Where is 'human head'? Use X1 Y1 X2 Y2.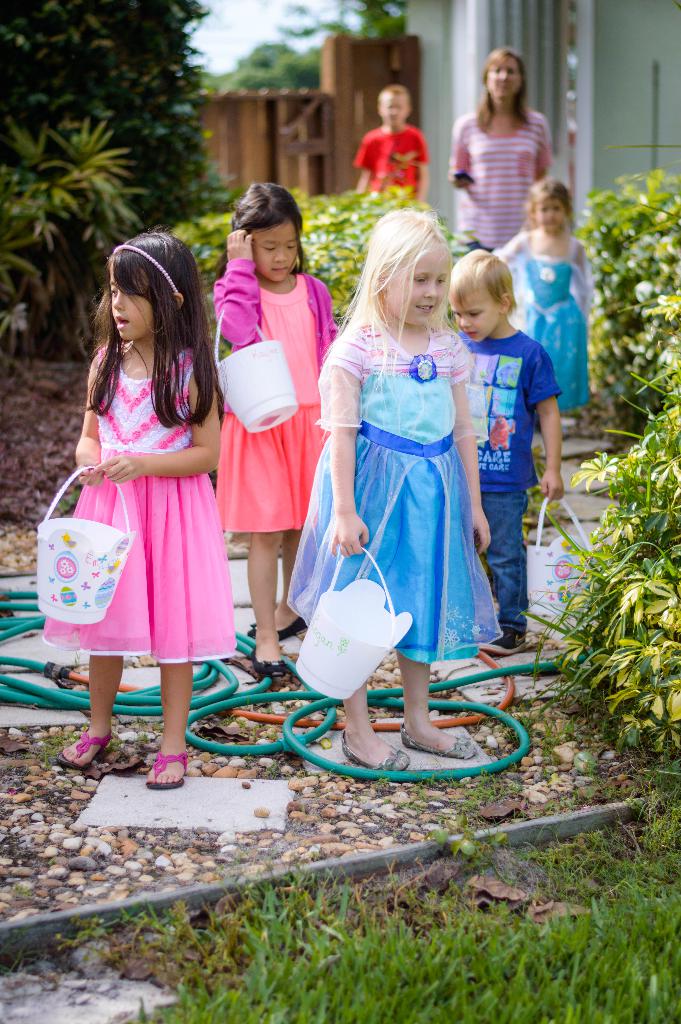
526 175 577 233.
